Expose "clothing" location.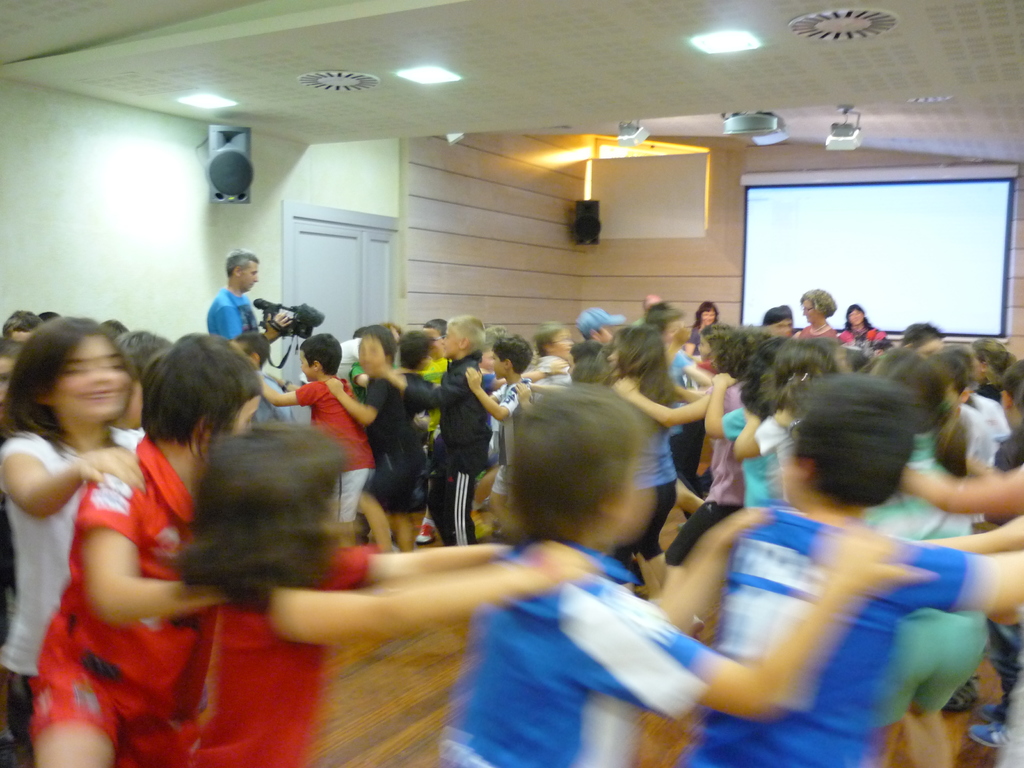
Exposed at l=428, t=546, r=730, b=767.
